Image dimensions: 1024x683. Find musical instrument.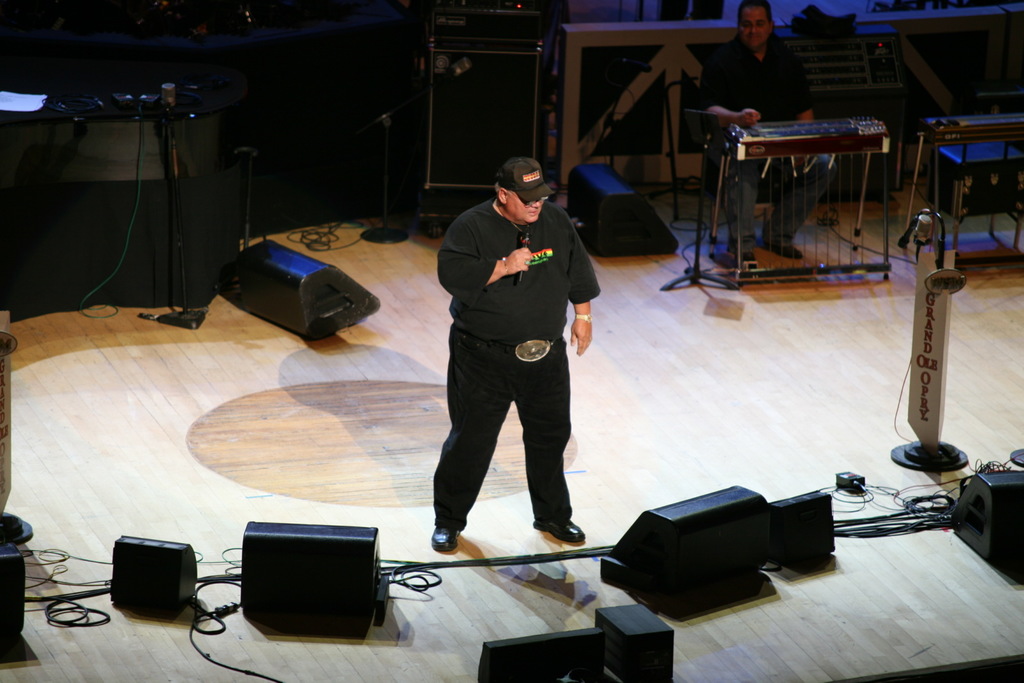
locate(689, 118, 892, 289).
